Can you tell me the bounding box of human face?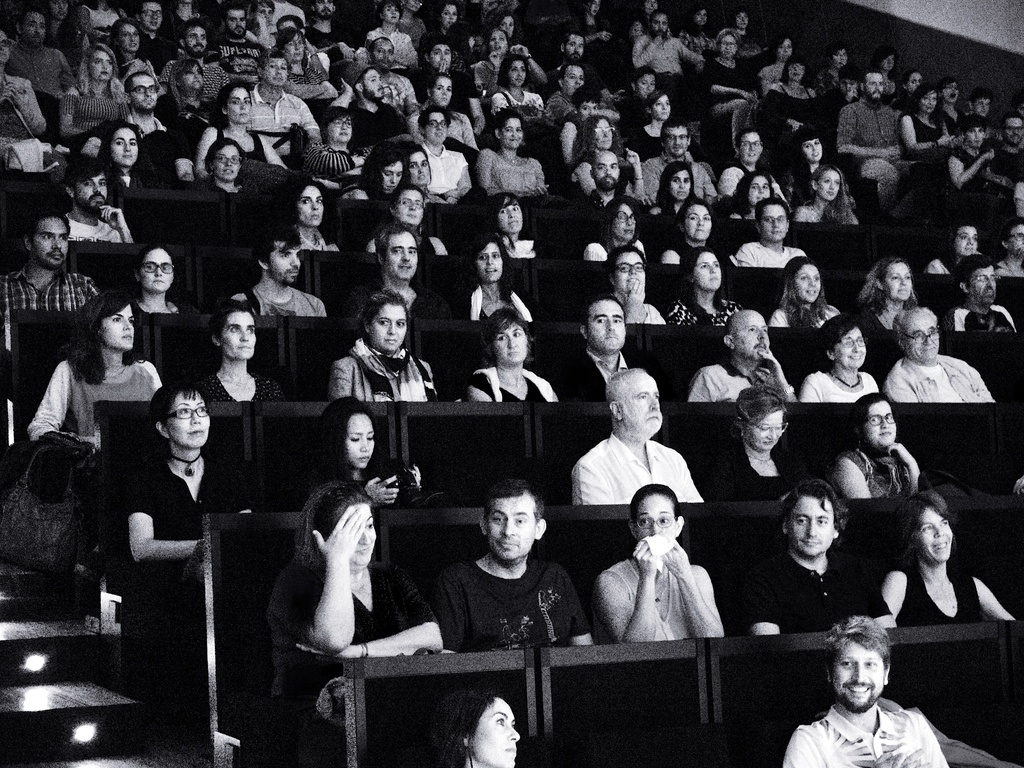
box=[0, 28, 10, 64].
